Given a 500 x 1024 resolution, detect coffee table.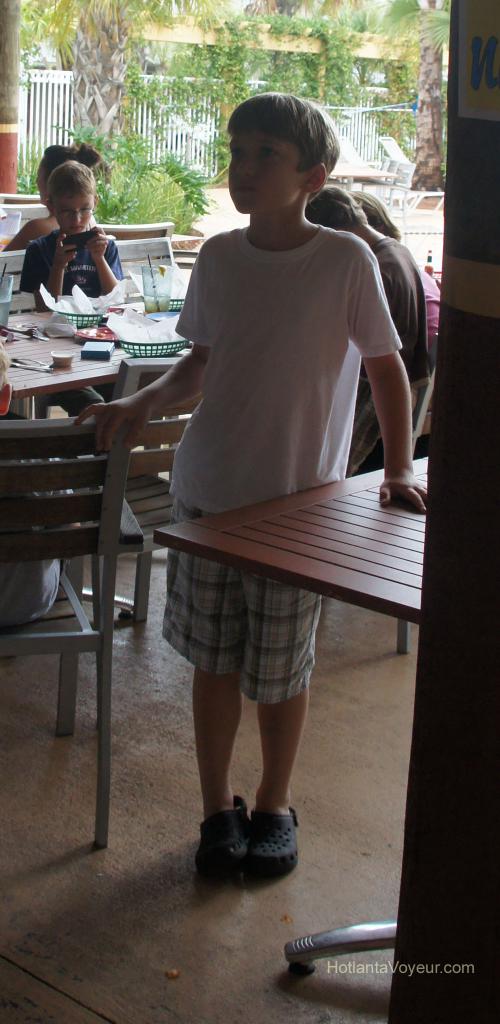
rect(0, 302, 200, 435).
